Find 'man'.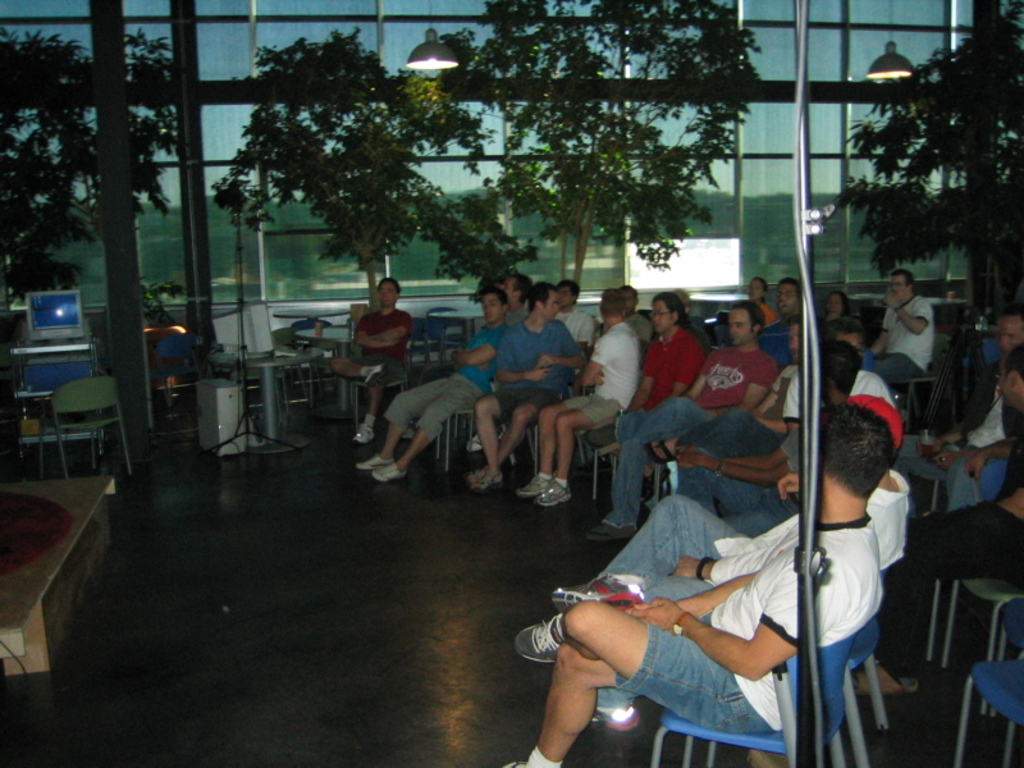
324, 275, 411, 447.
